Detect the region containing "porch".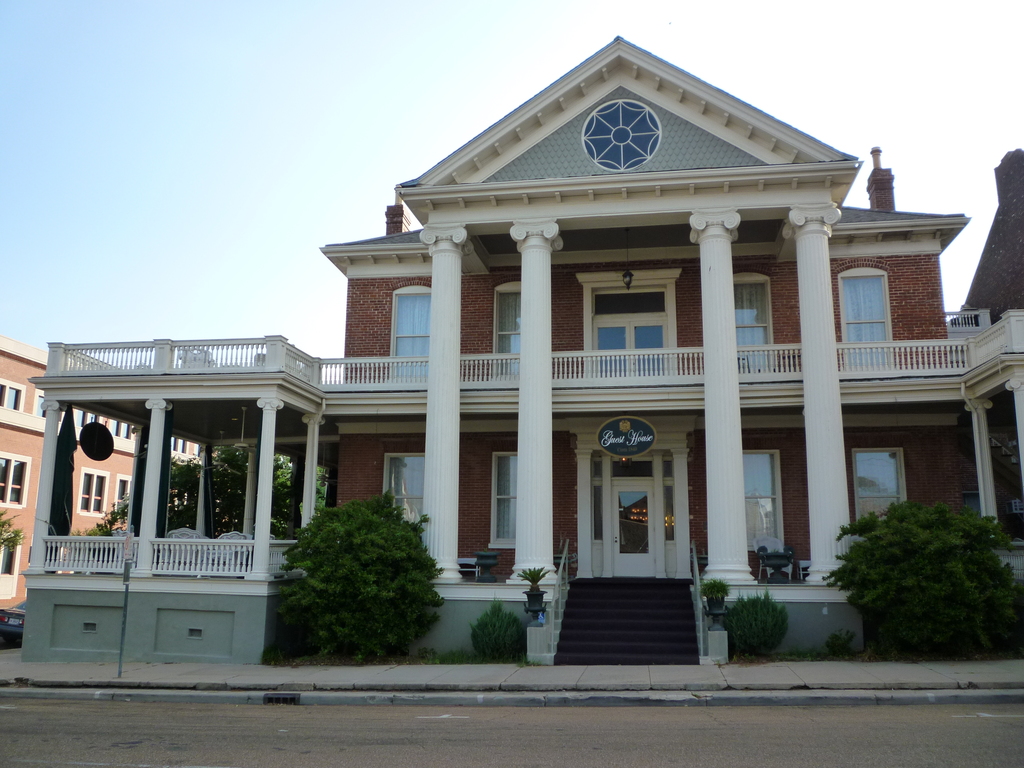
left=32, top=311, right=1023, bottom=401.
